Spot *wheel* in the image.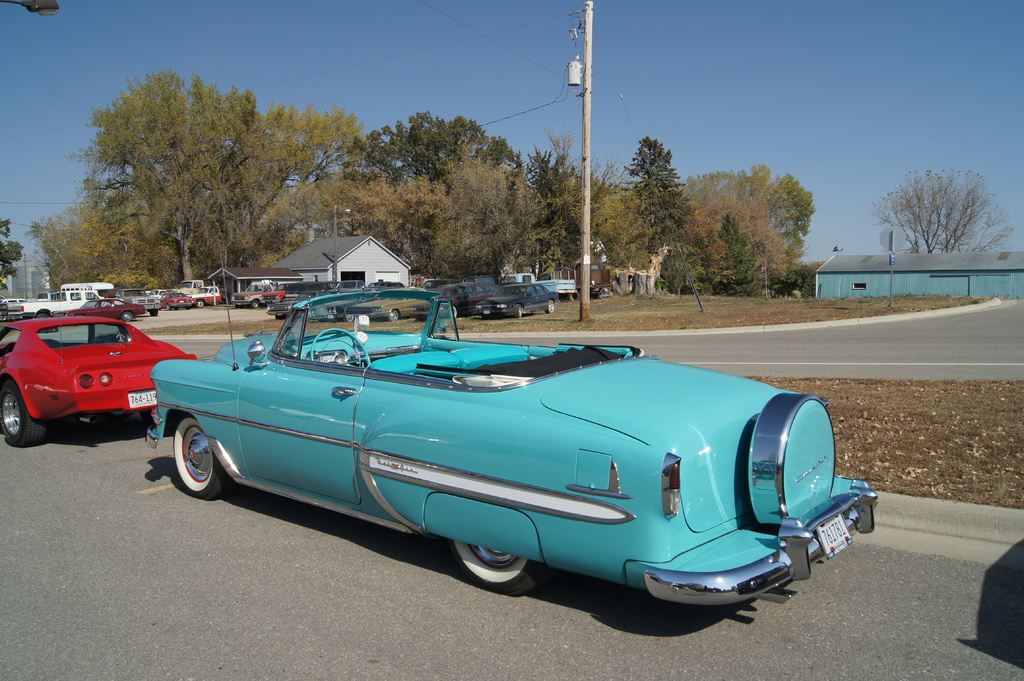
*wheel* found at rect(253, 300, 259, 306).
